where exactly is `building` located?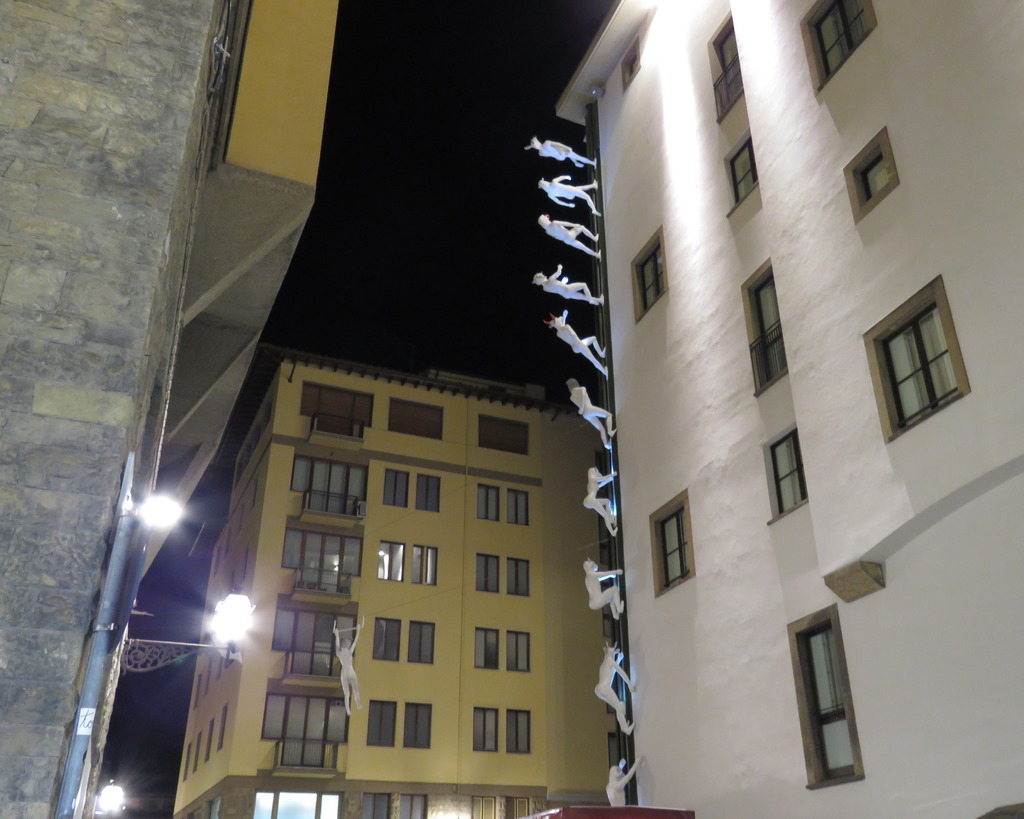
Its bounding box is bbox=[550, 0, 1023, 818].
